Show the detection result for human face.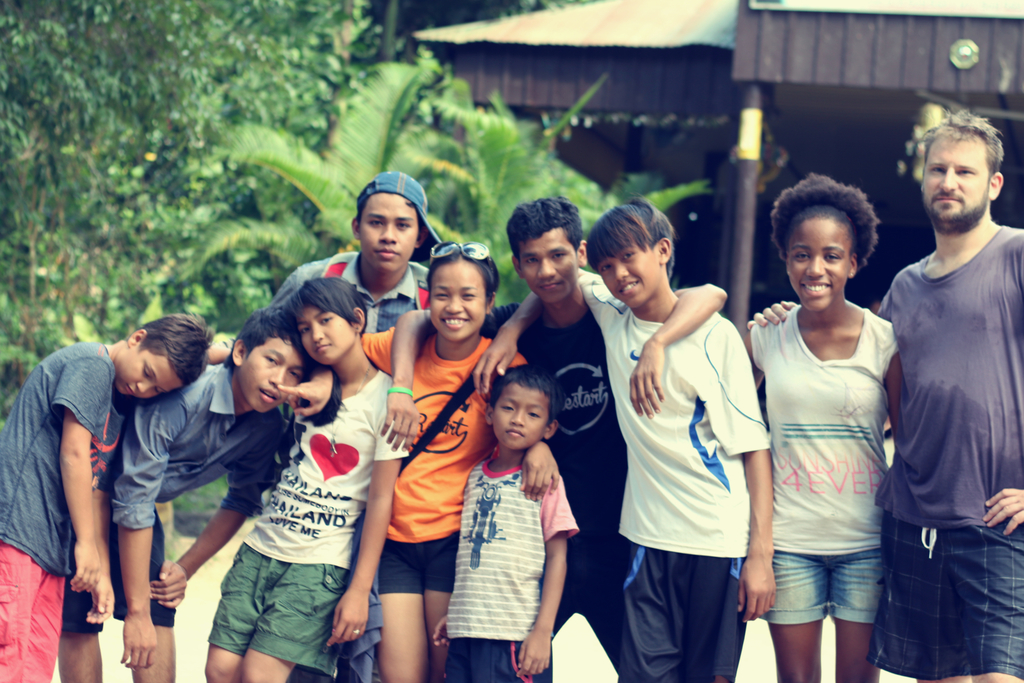
box(522, 234, 581, 304).
